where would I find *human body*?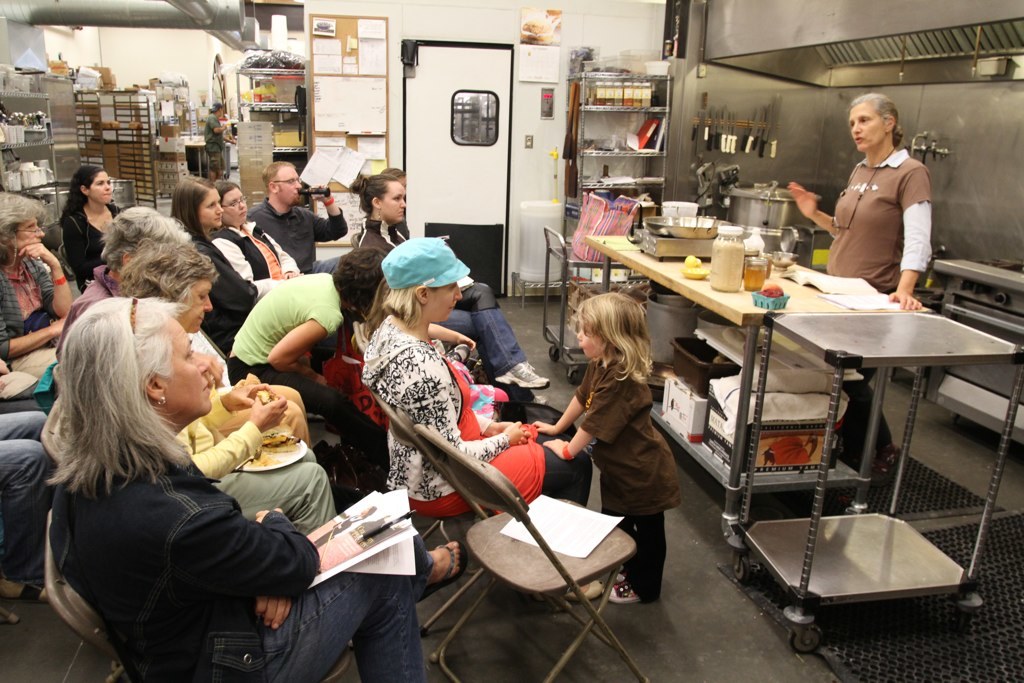
At {"left": 785, "top": 143, "right": 926, "bottom": 304}.
